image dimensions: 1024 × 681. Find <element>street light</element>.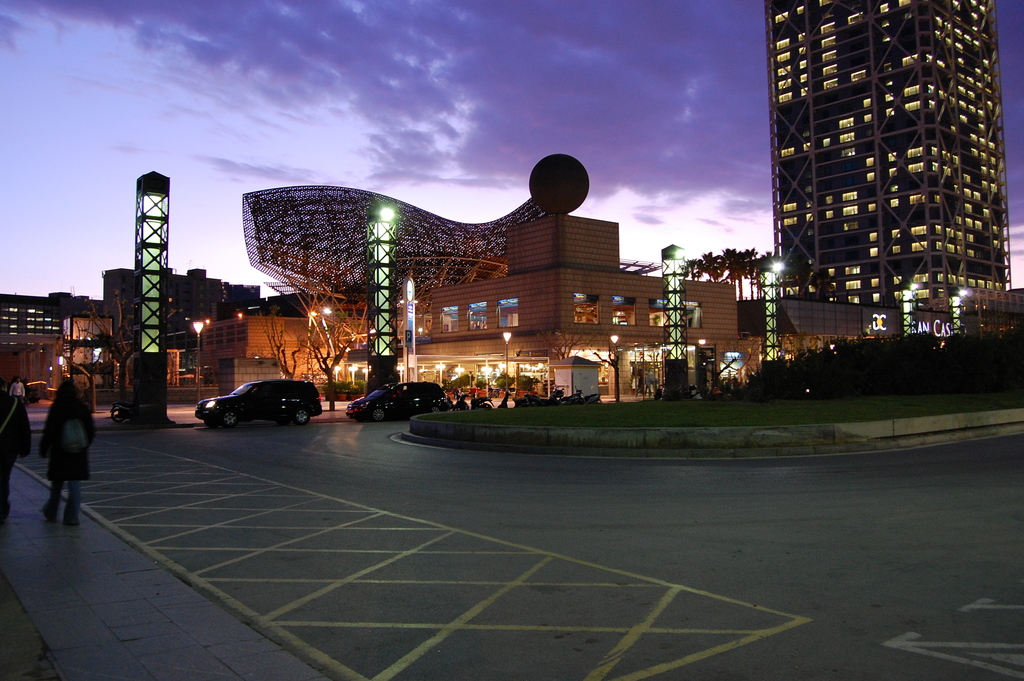
191,319,204,409.
